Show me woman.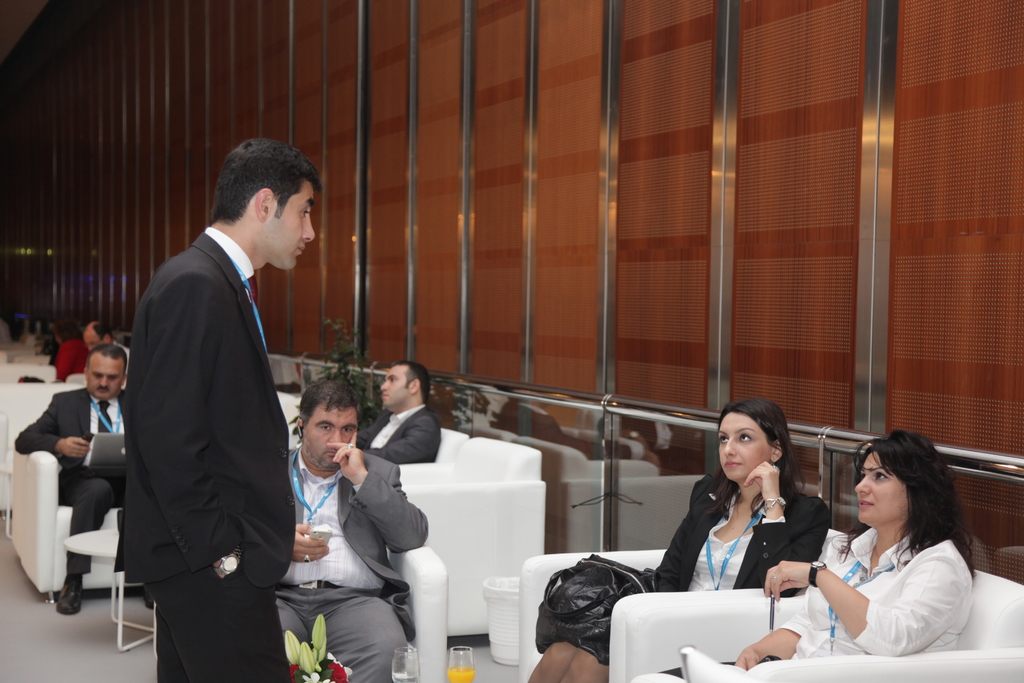
woman is here: [519,403,836,682].
